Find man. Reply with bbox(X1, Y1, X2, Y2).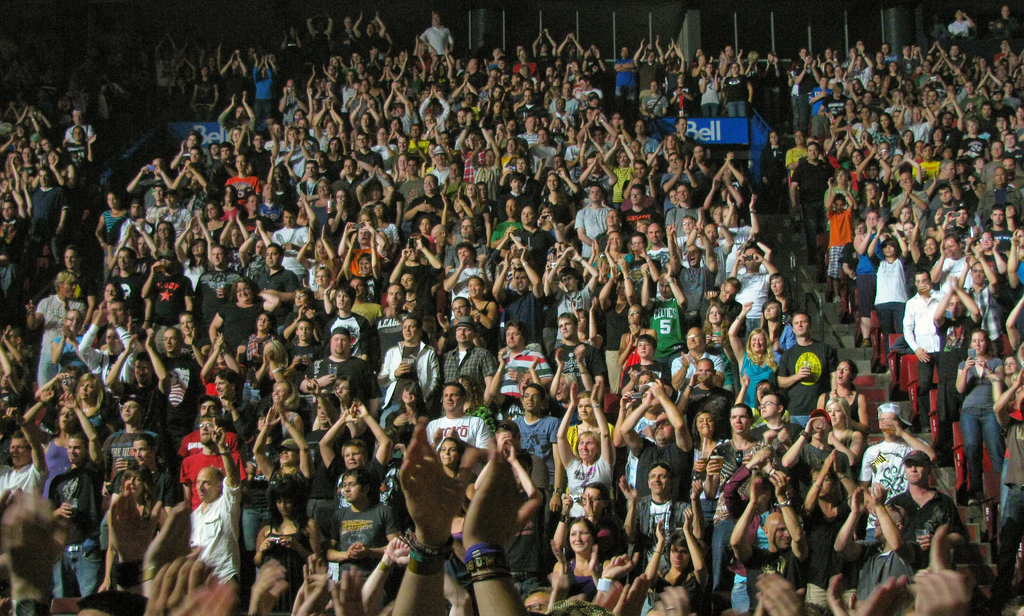
bbox(295, 161, 326, 199).
